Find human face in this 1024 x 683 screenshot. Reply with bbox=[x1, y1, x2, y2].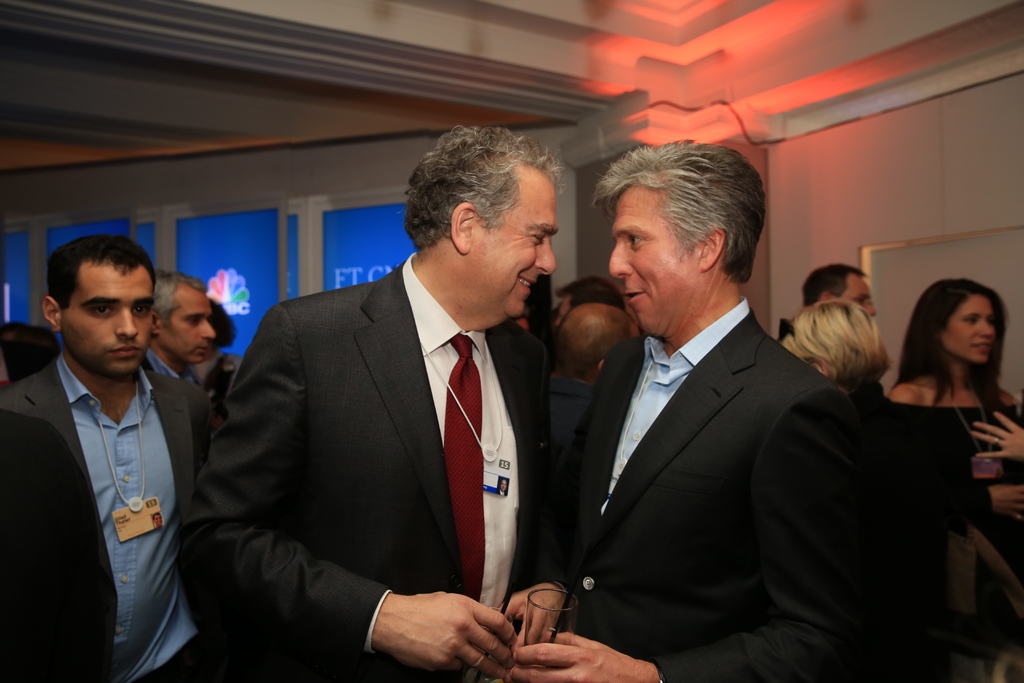
bbox=[470, 161, 556, 315].
